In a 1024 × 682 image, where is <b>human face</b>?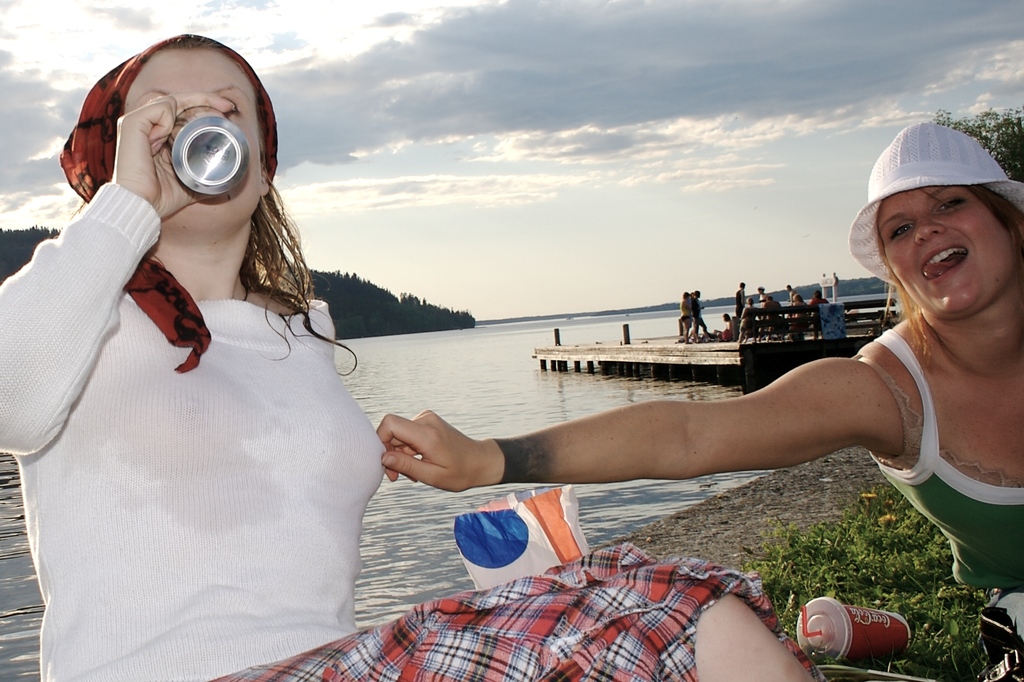
(880, 193, 1023, 312).
